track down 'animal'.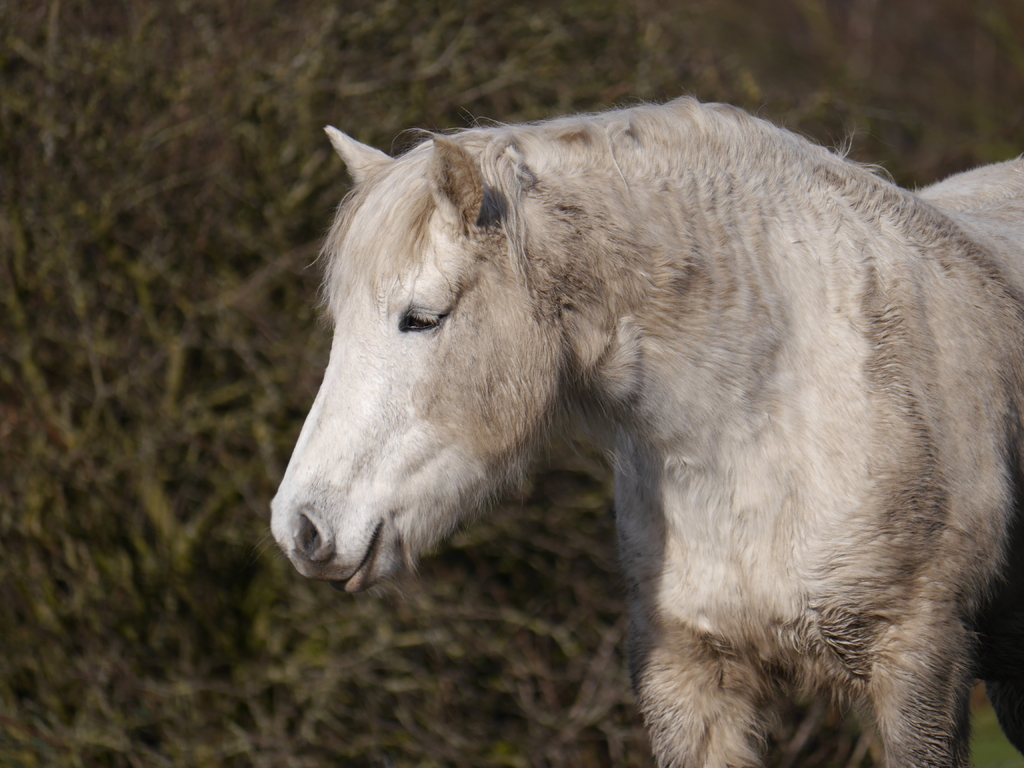
Tracked to BBox(271, 97, 1023, 767).
